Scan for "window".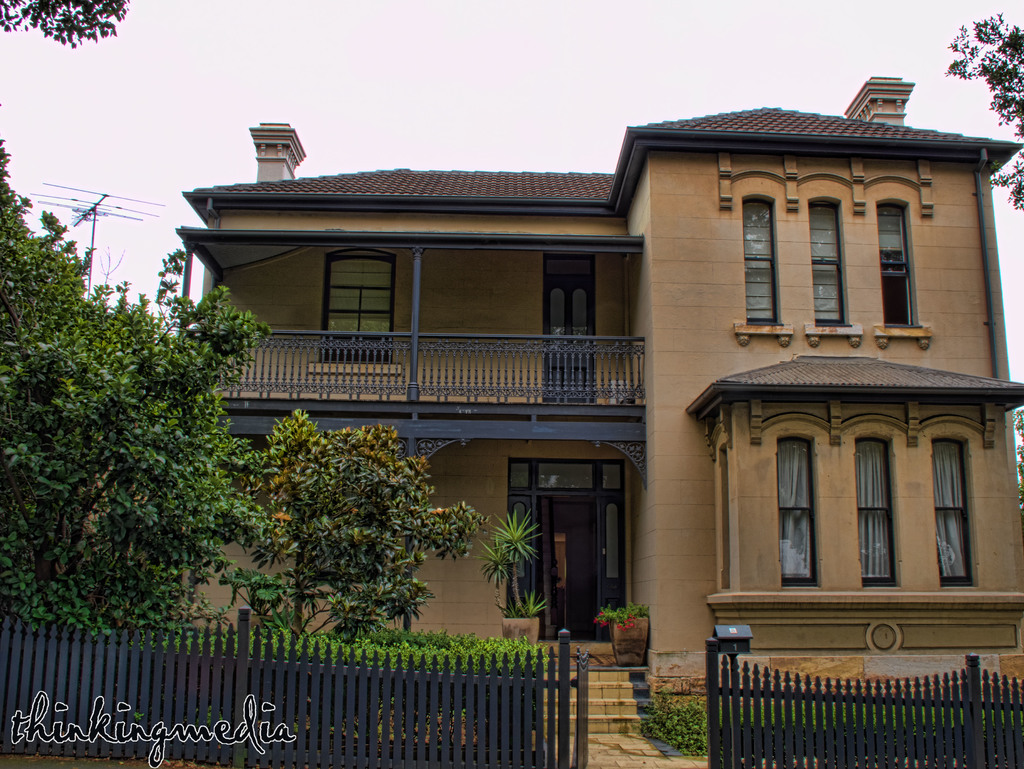
Scan result: 879,207,916,326.
